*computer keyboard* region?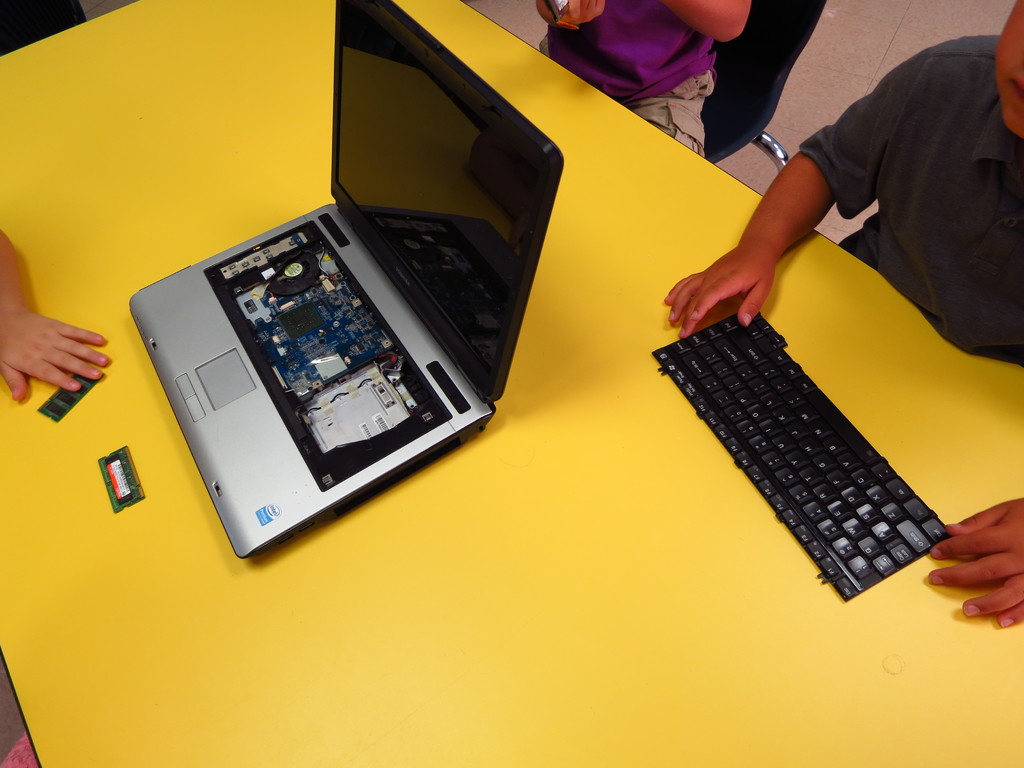
locate(650, 309, 950, 603)
